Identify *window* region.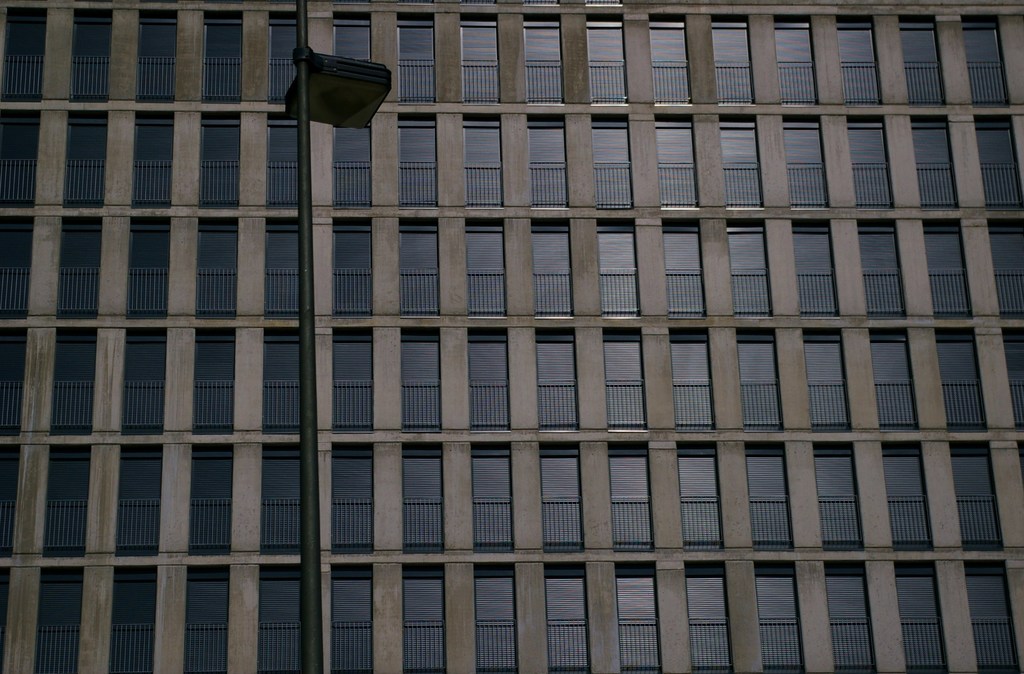
Region: (527, 122, 570, 207).
